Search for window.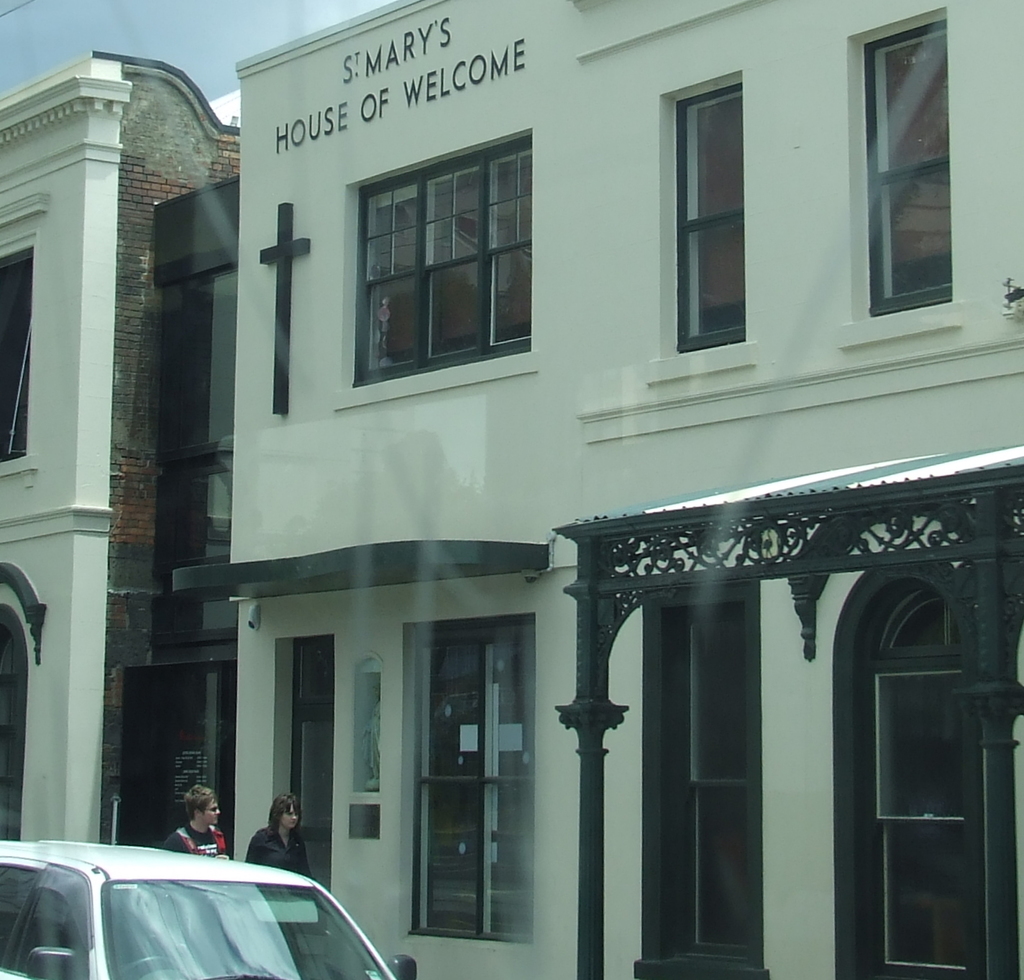
Found at 676:600:751:950.
